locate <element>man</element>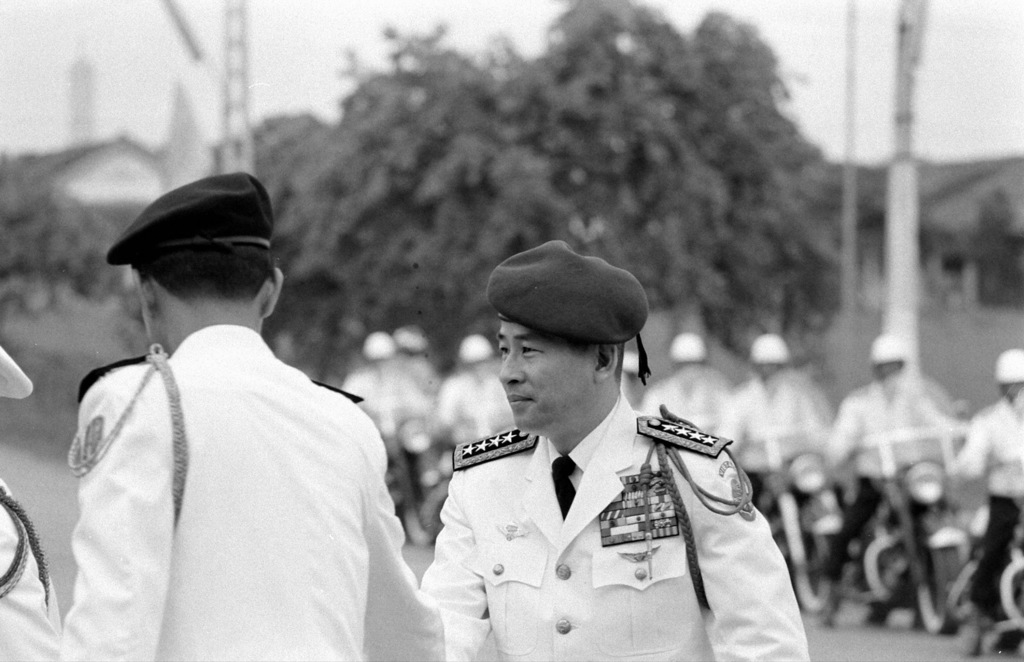
box=[52, 170, 447, 661]
